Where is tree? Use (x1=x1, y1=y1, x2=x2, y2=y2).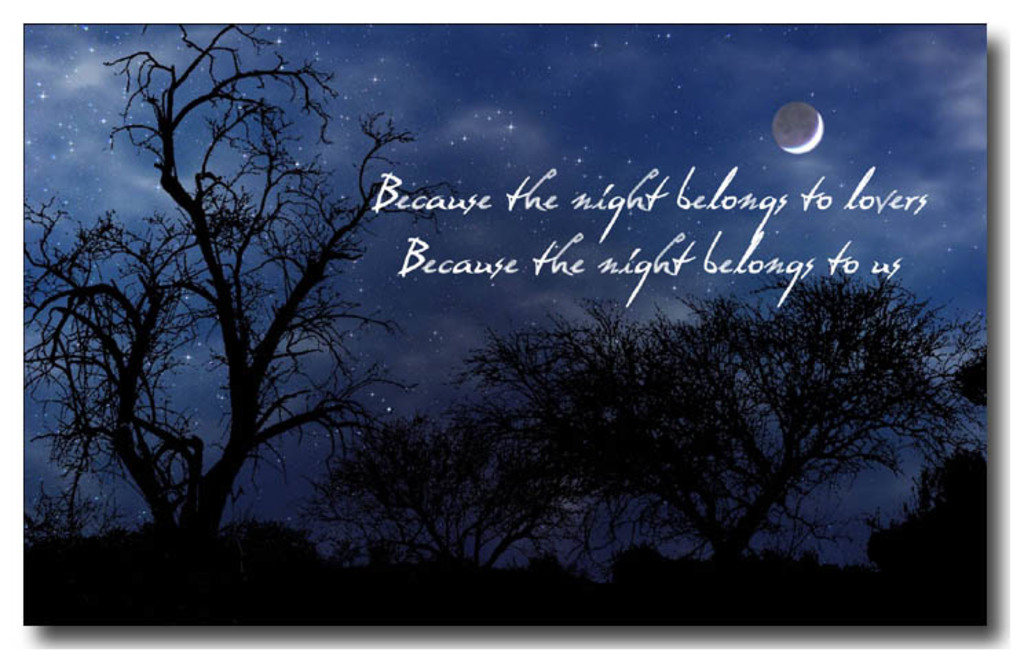
(x1=22, y1=18, x2=464, y2=604).
